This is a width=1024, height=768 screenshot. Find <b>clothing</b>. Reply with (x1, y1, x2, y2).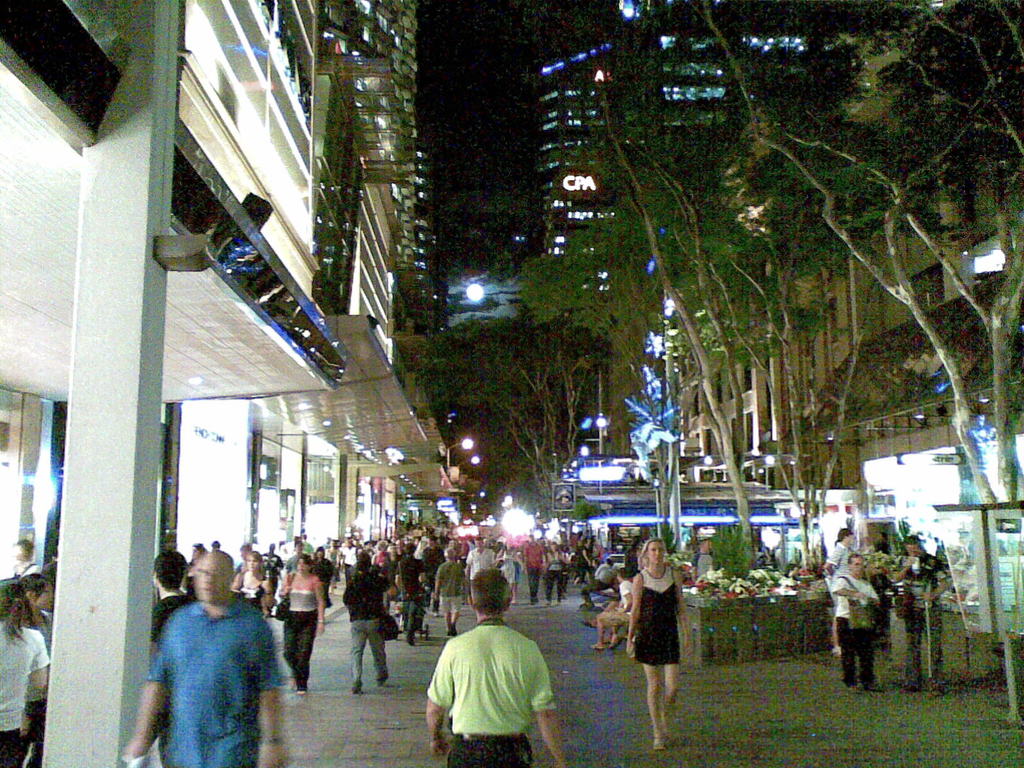
(523, 548, 541, 598).
